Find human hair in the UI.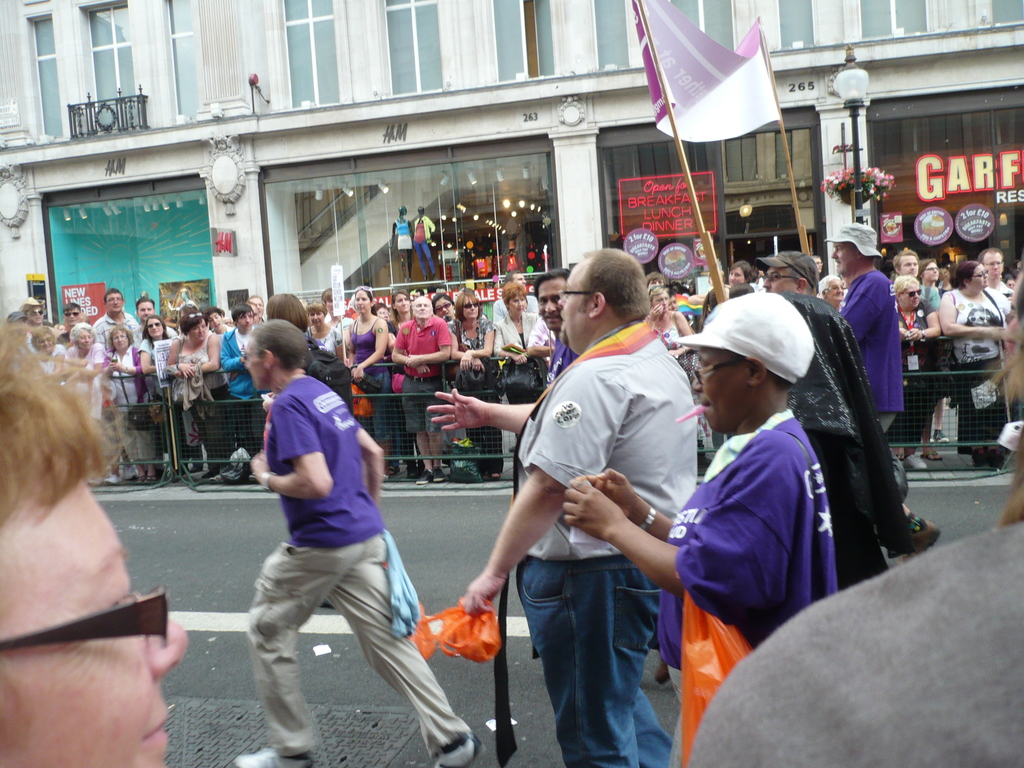
UI element at detection(103, 287, 124, 305).
